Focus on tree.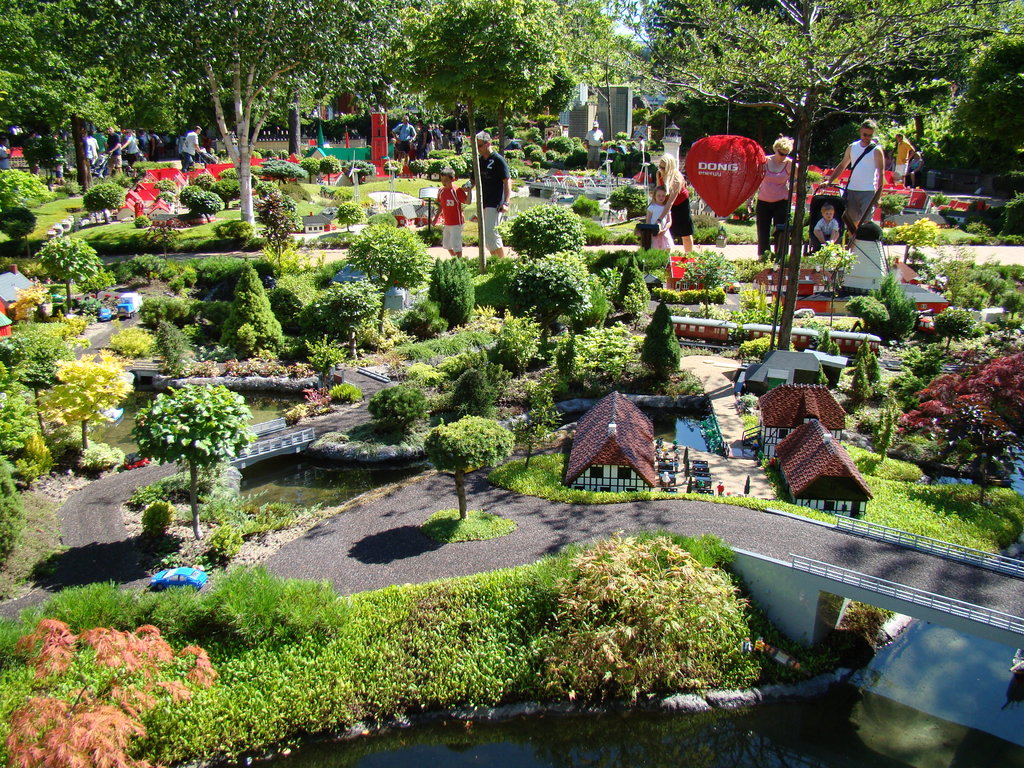
Focused at <box>1005,262,1023,282</box>.
